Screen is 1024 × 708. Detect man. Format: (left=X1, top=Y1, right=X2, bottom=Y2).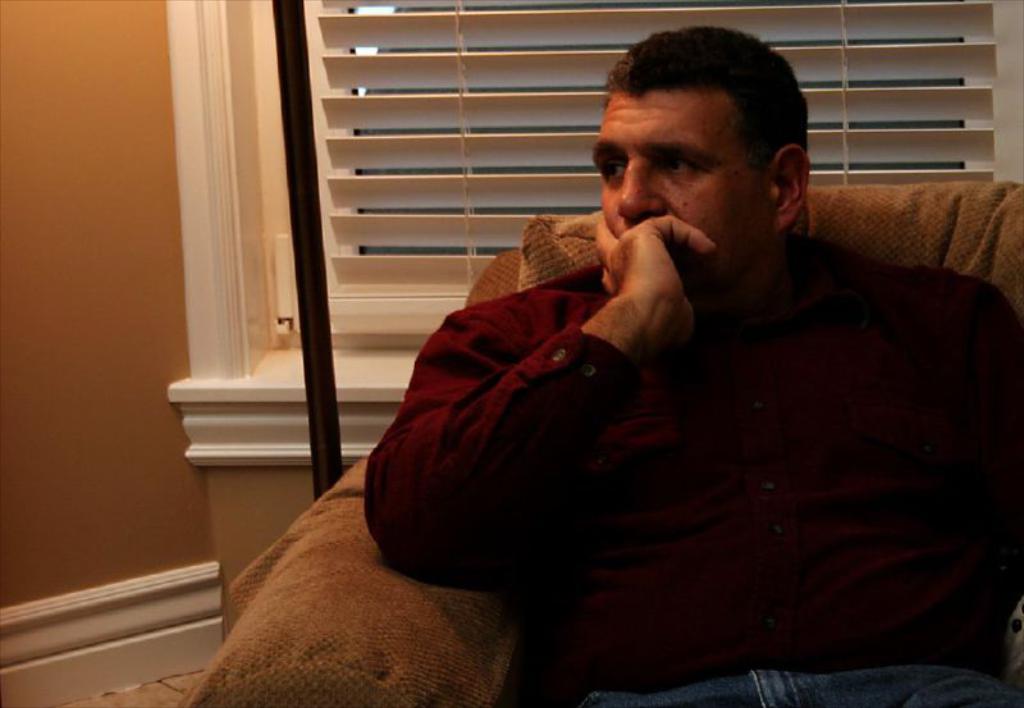
(left=366, top=20, right=1023, bottom=705).
